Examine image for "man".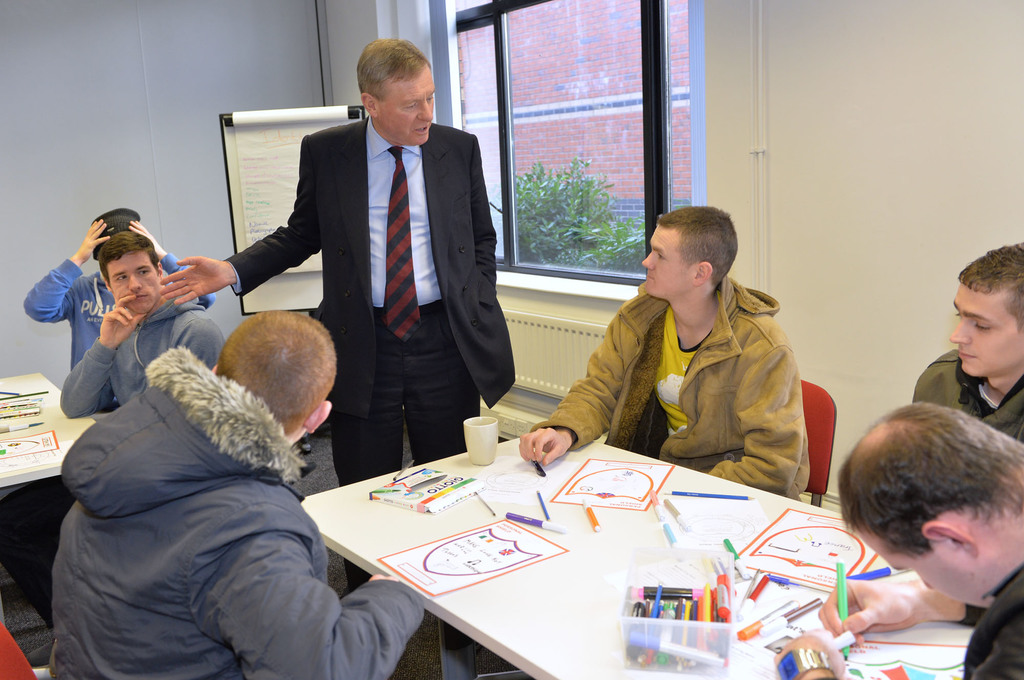
Examination result: {"x1": 910, "y1": 243, "x2": 1023, "y2": 437}.
